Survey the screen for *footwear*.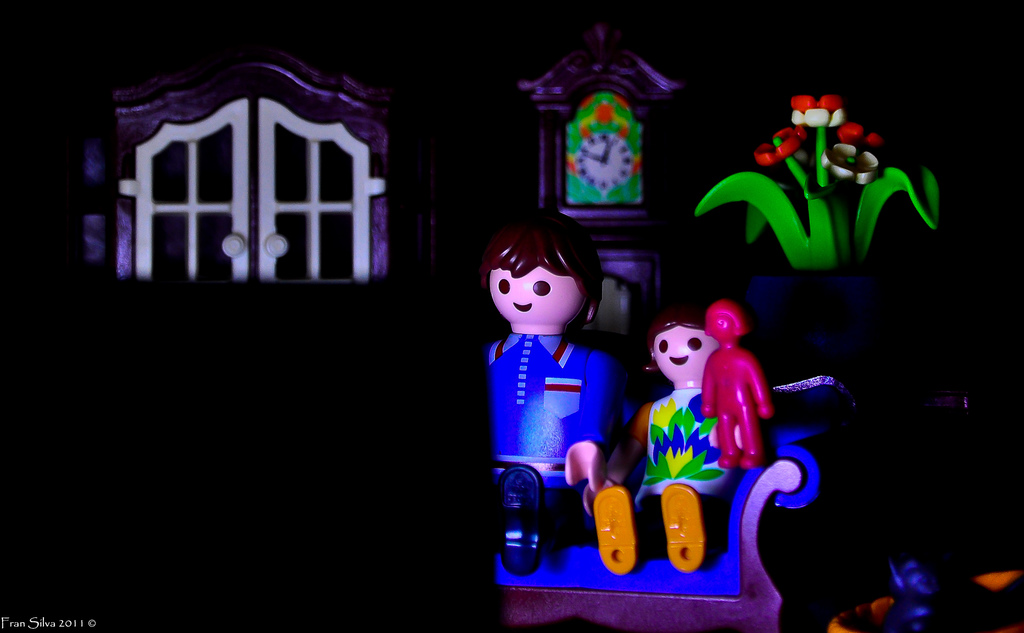
Survey found: x1=660 y1=480 x2=705 y2=574.
